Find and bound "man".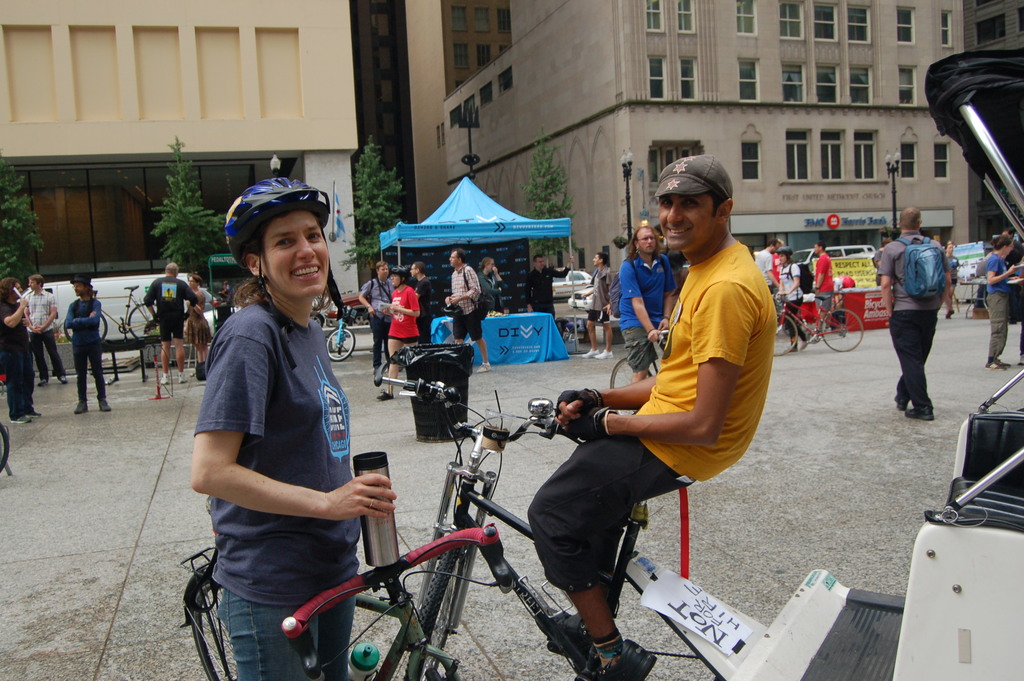
Bound: bbox=(0, 270, 38, 425).
